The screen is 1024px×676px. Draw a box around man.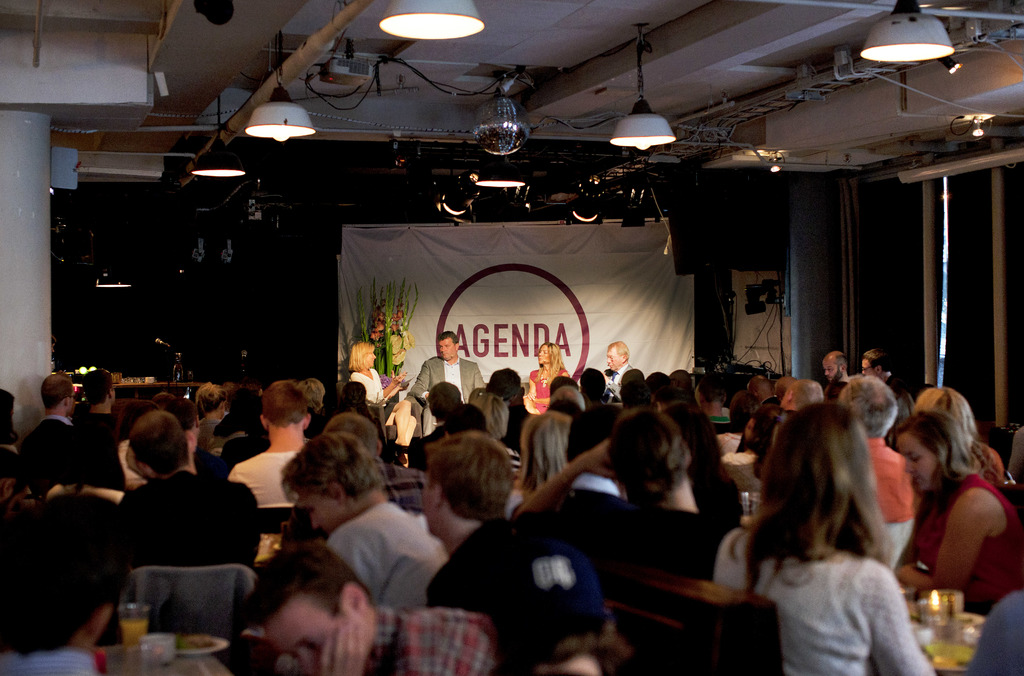
<box>0,493,136,675</box>.
